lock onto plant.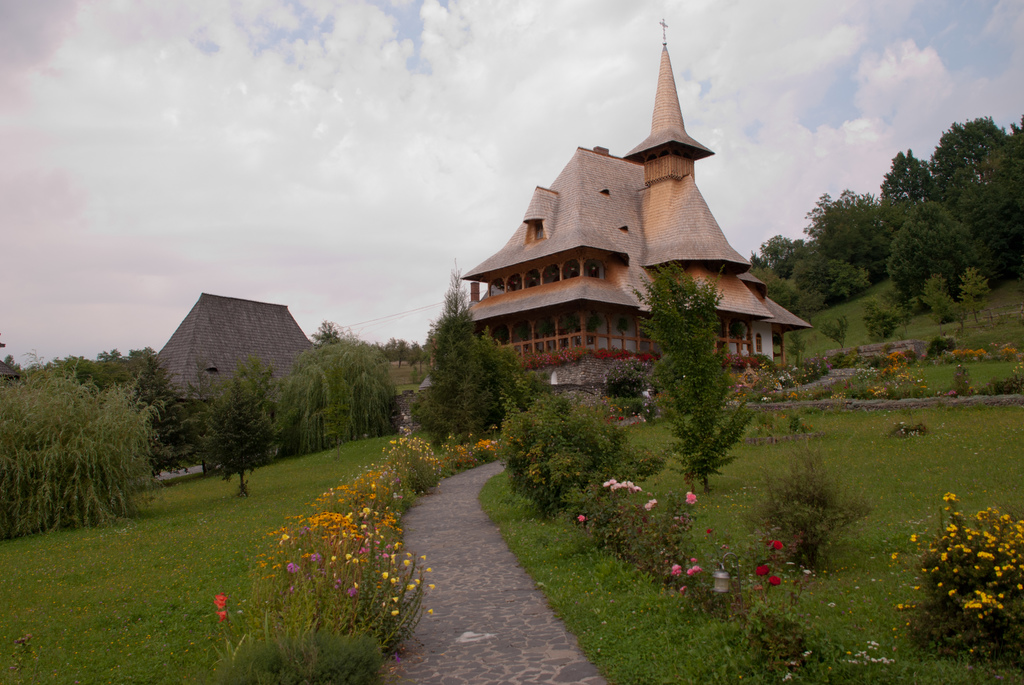
Locked: left=467, top=427, right=794, bottom=684.
